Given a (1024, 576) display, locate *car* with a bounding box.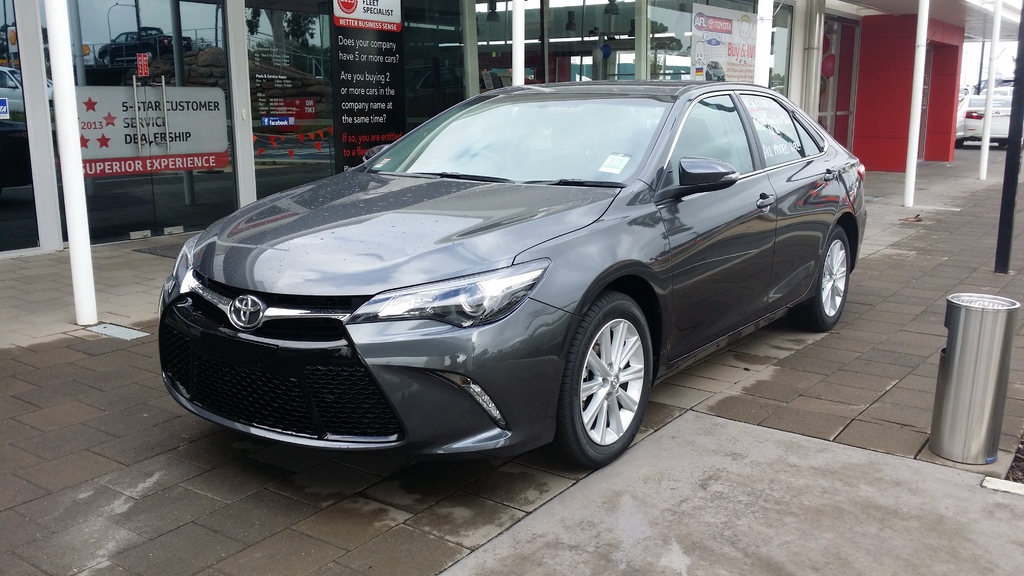
Located: locate(147, 69, 877, 481).
